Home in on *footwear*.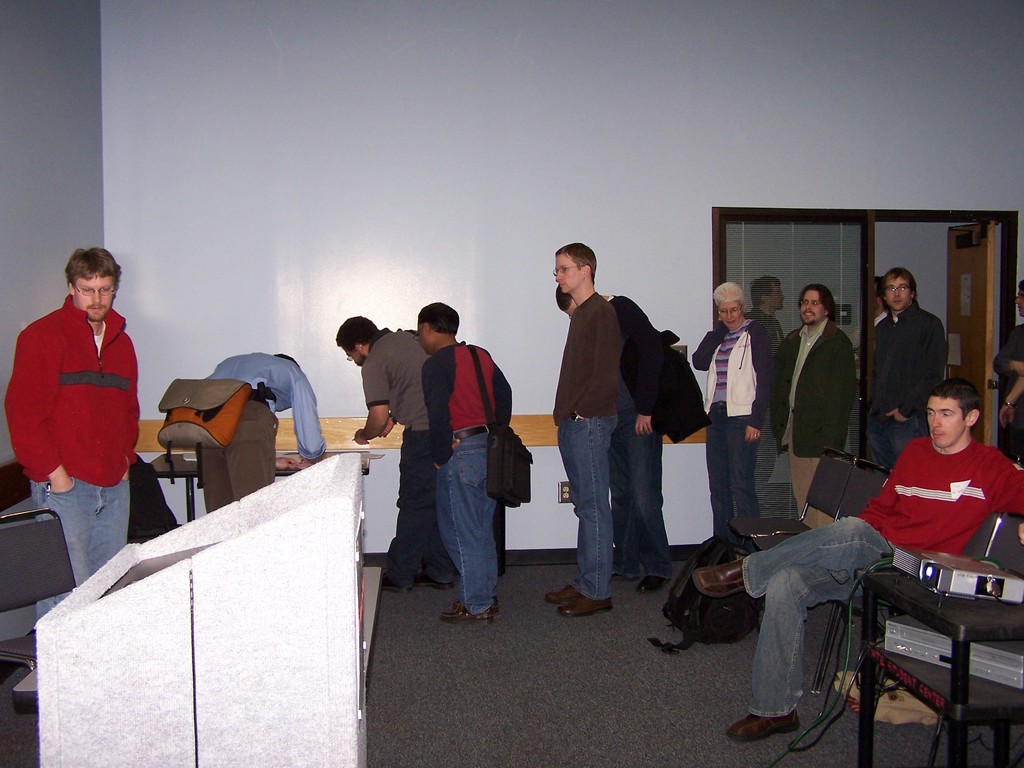
Homed in at pyautogui.locateOnScreen(379, 575, 411, 593).
